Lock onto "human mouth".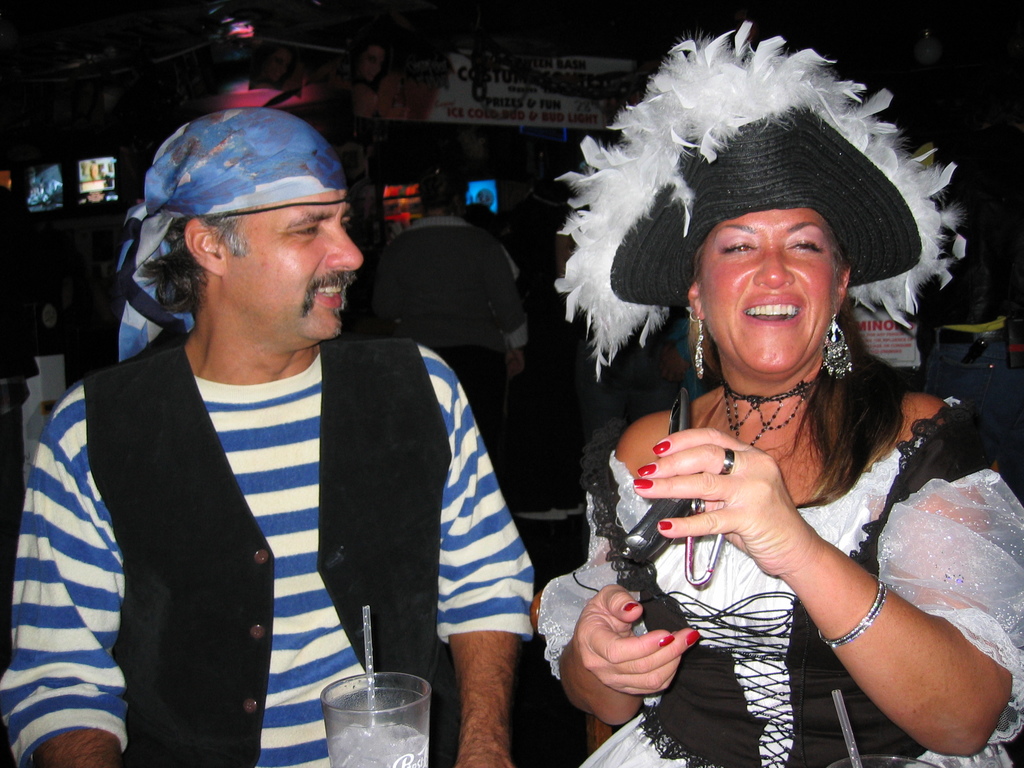
Locked: 314/278/331/306.
